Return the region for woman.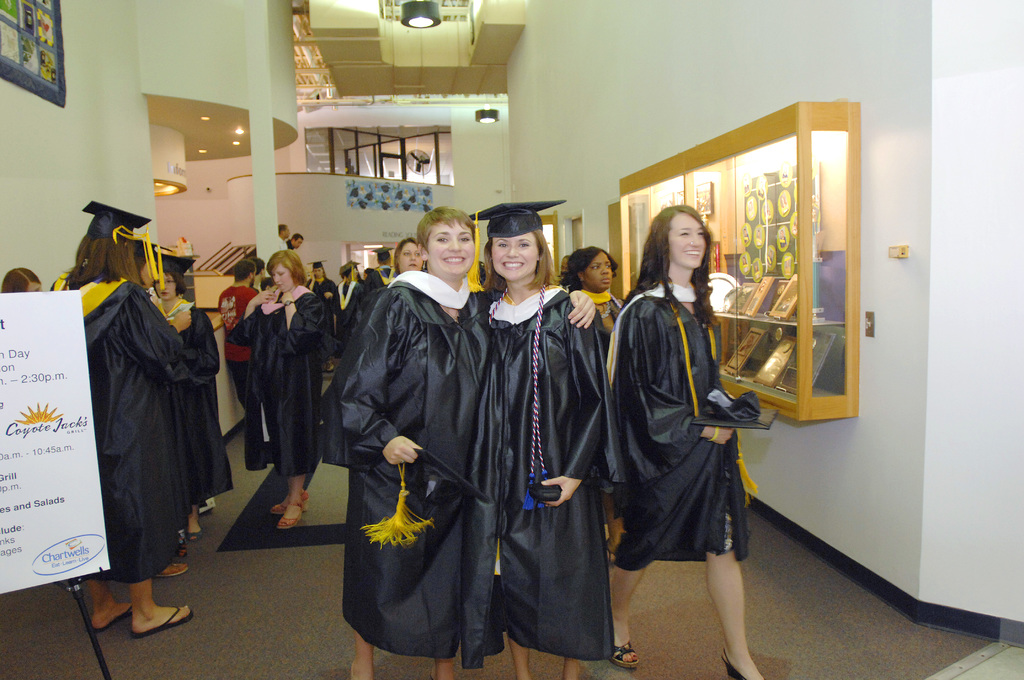
378/237/428/282.
